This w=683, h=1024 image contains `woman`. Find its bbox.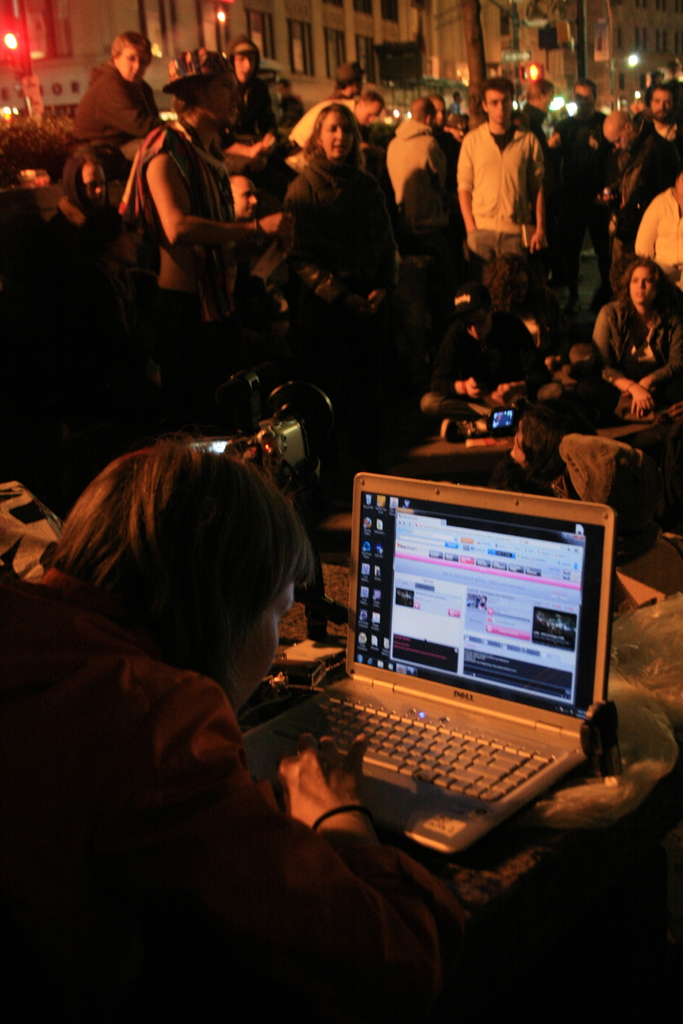
select_region(595, 260, 682, 413).
